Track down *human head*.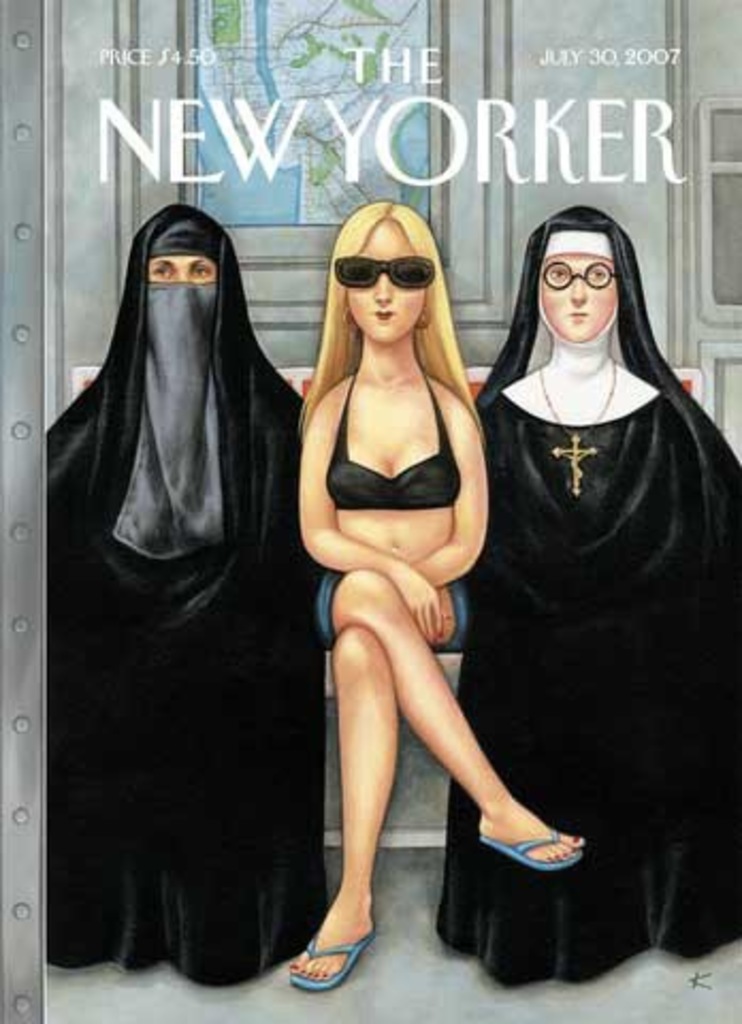
Tracked to box=[328, 201, 439, 341].
